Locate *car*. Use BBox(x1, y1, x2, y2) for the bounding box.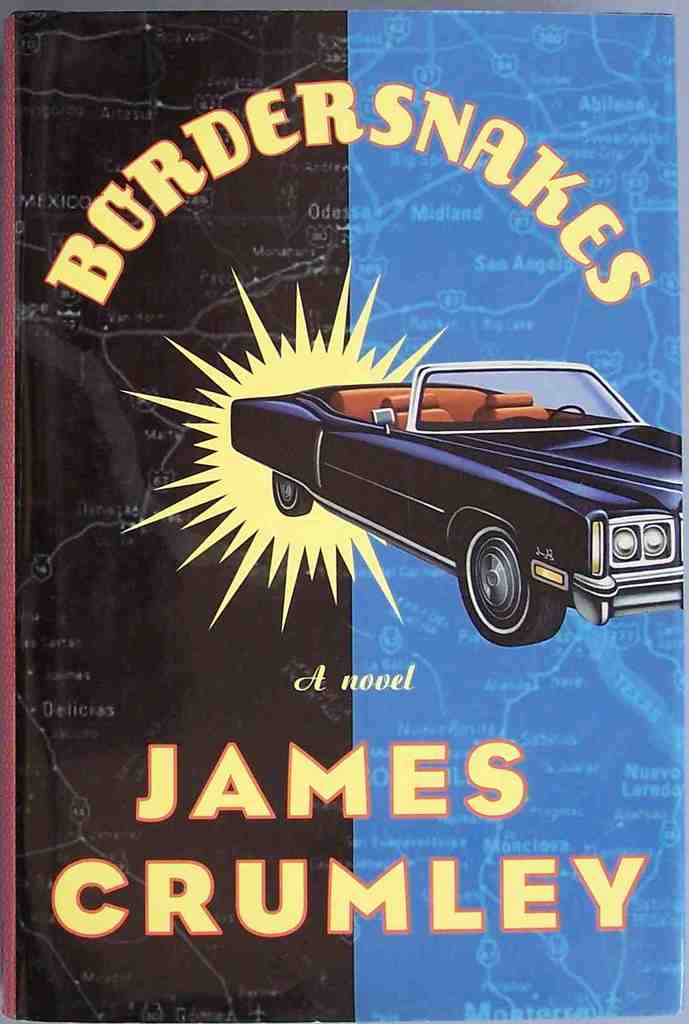
BBox(232, 362, 683, 643).
